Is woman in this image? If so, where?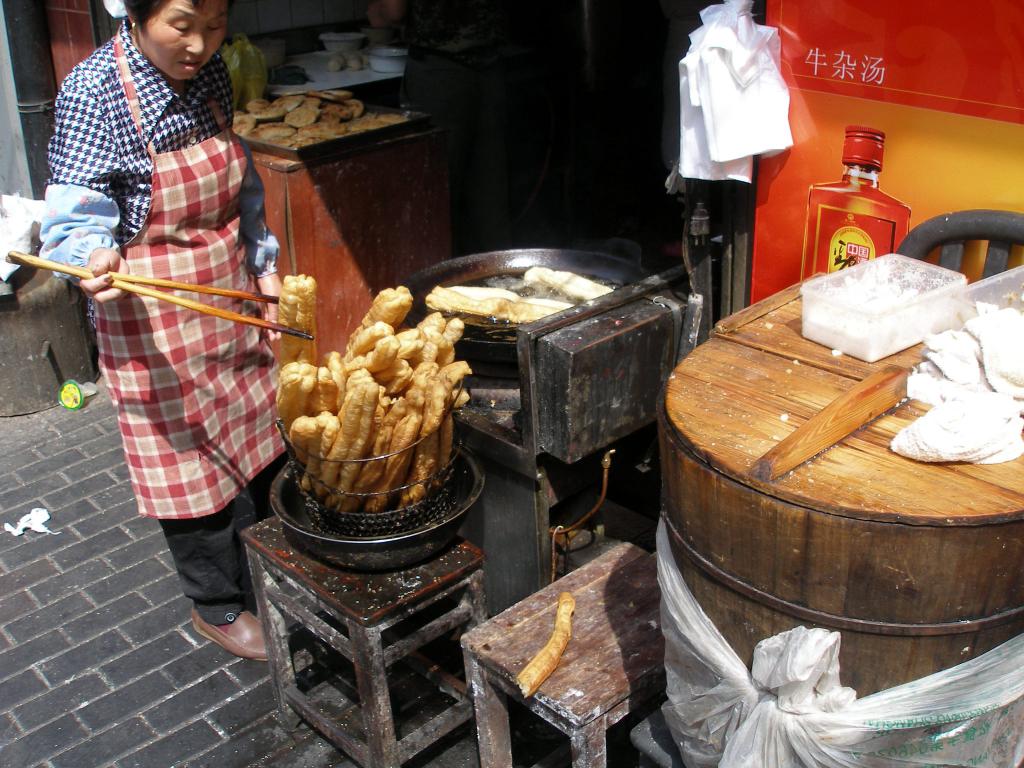
Yes, at pyautogui.locateOnScreen(52, 0, 290, 643).
